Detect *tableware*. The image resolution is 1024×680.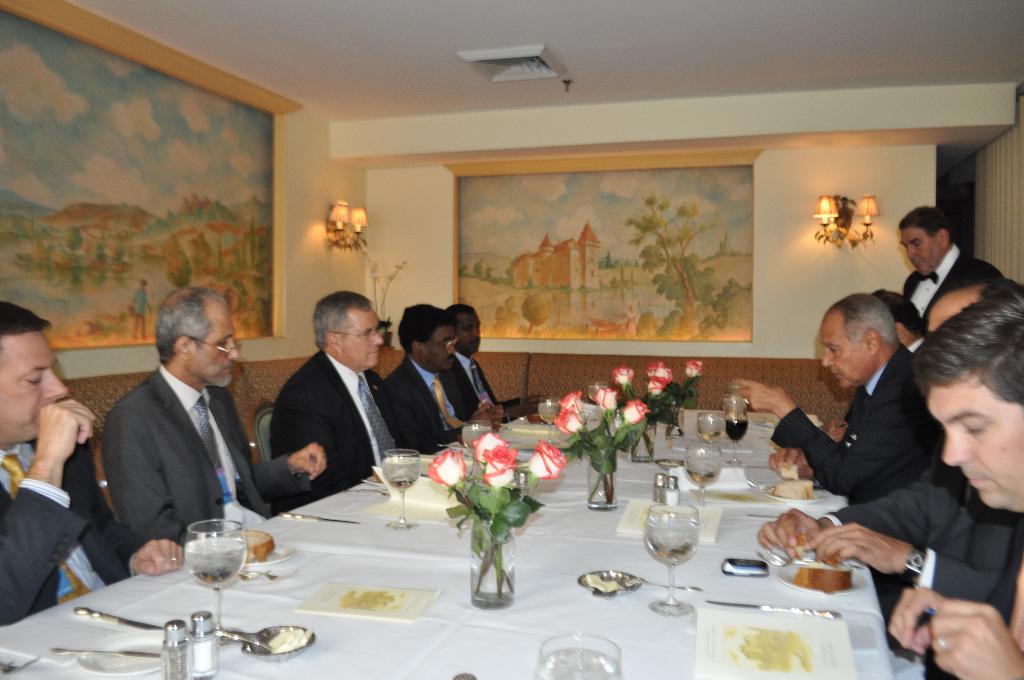
<region>362, 477, 387, 487</region>.
